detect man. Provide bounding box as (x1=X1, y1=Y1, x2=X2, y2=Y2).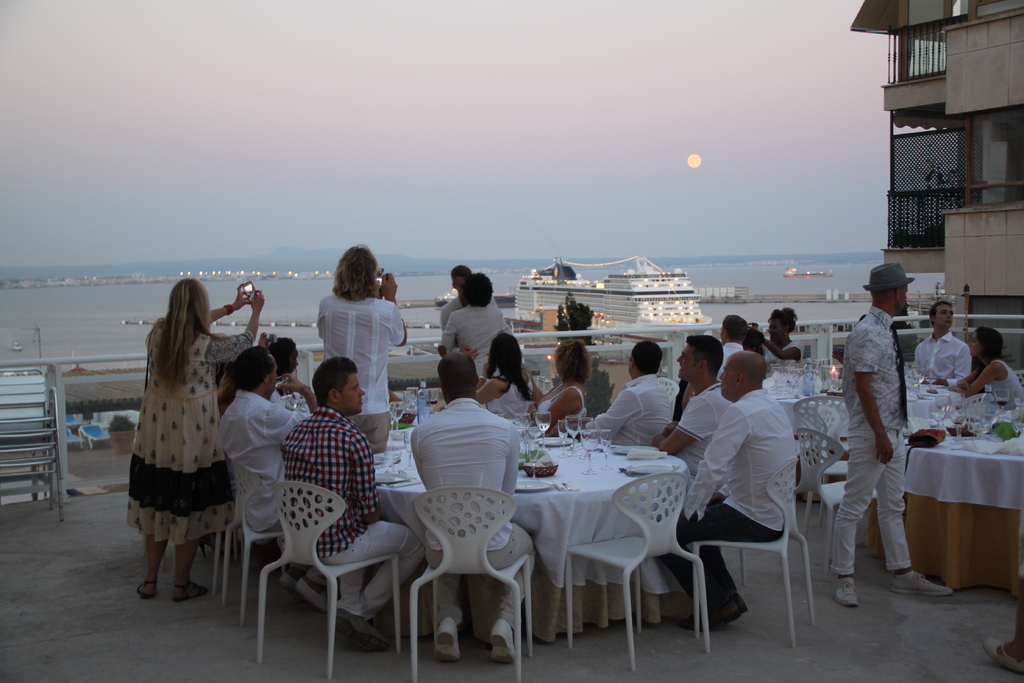
(x1=314, y1=248, x2=406, y2=411).
